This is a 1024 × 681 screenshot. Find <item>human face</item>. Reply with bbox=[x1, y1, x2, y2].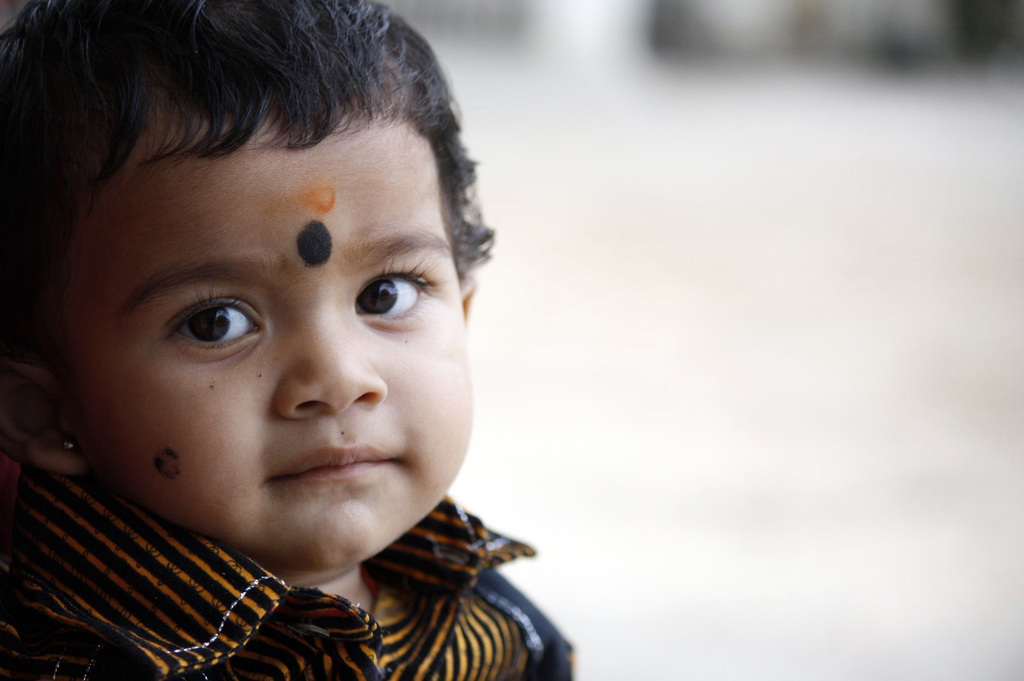
bbox=[38, 106, 478, 577].
